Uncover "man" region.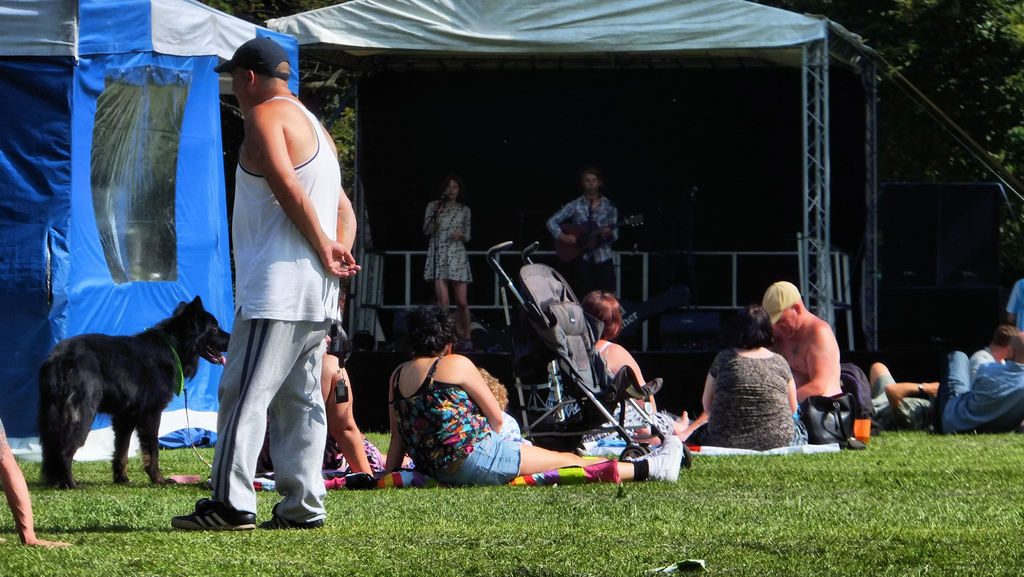
Uncovered: Rect(863, 359, 944, 430).
